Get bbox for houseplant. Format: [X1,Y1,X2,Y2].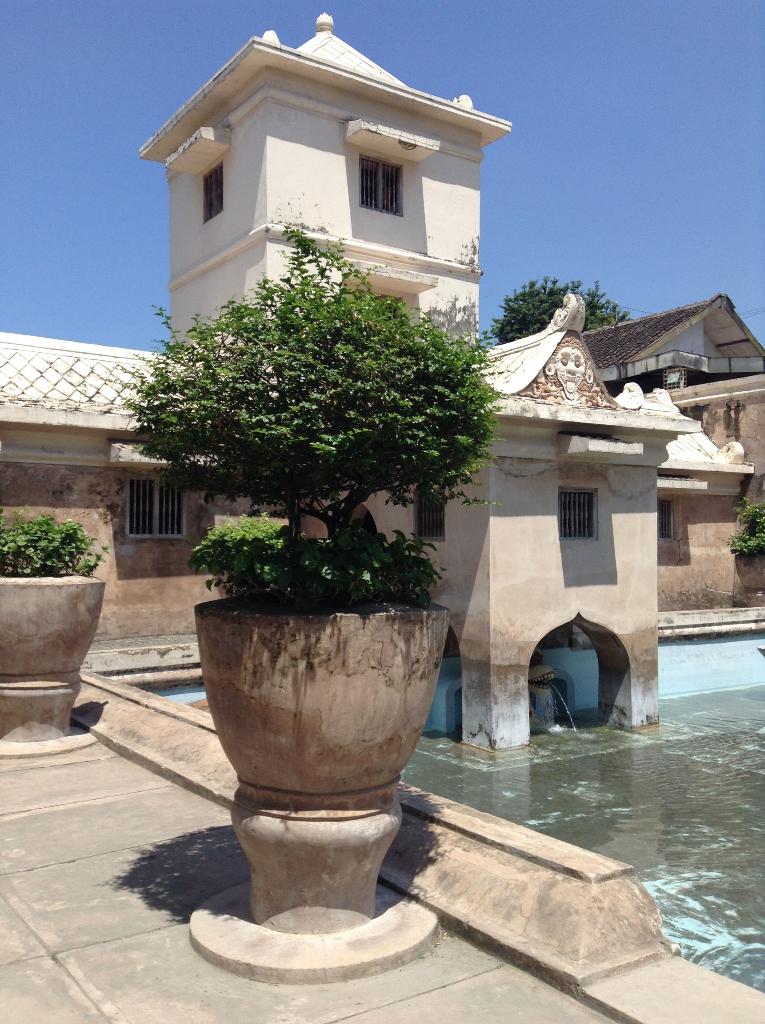
[182,386,481,911].
